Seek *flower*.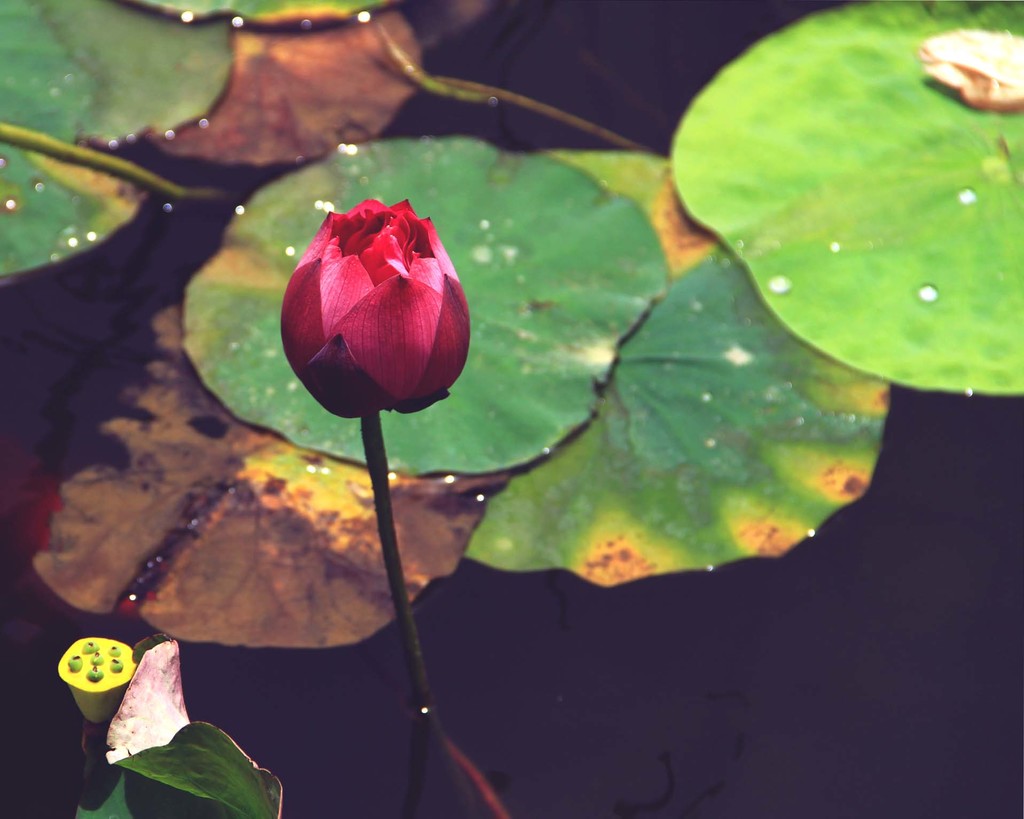
275:191:470:417.
